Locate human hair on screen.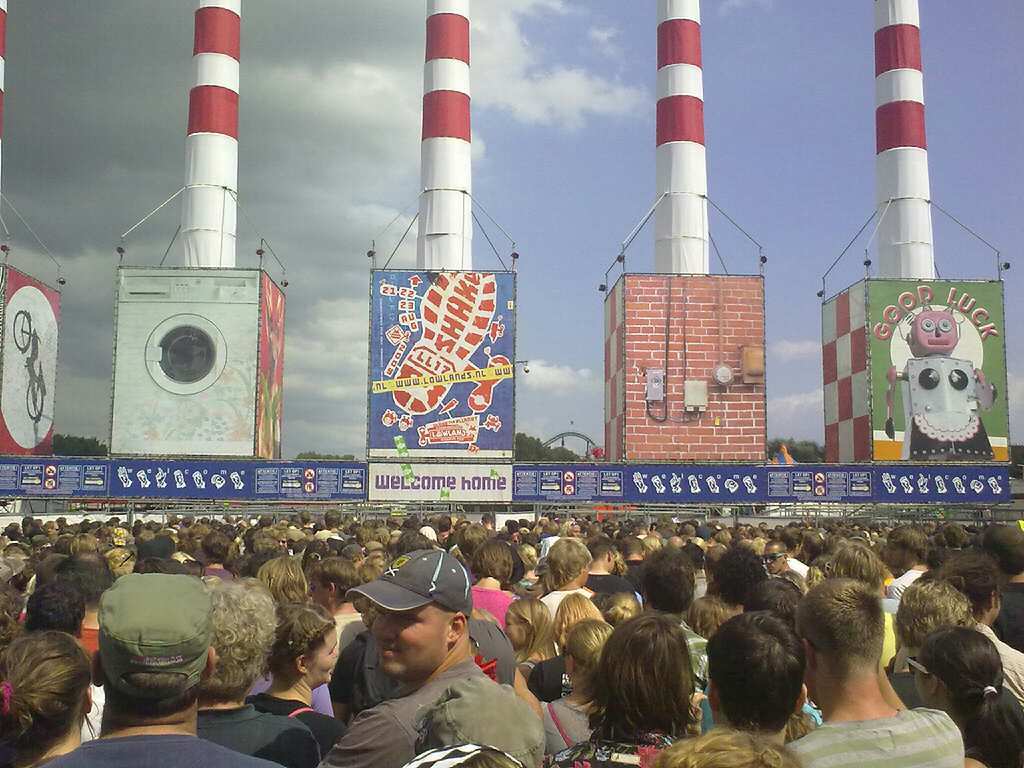
On screen at box(0, 629, 107, 752).
